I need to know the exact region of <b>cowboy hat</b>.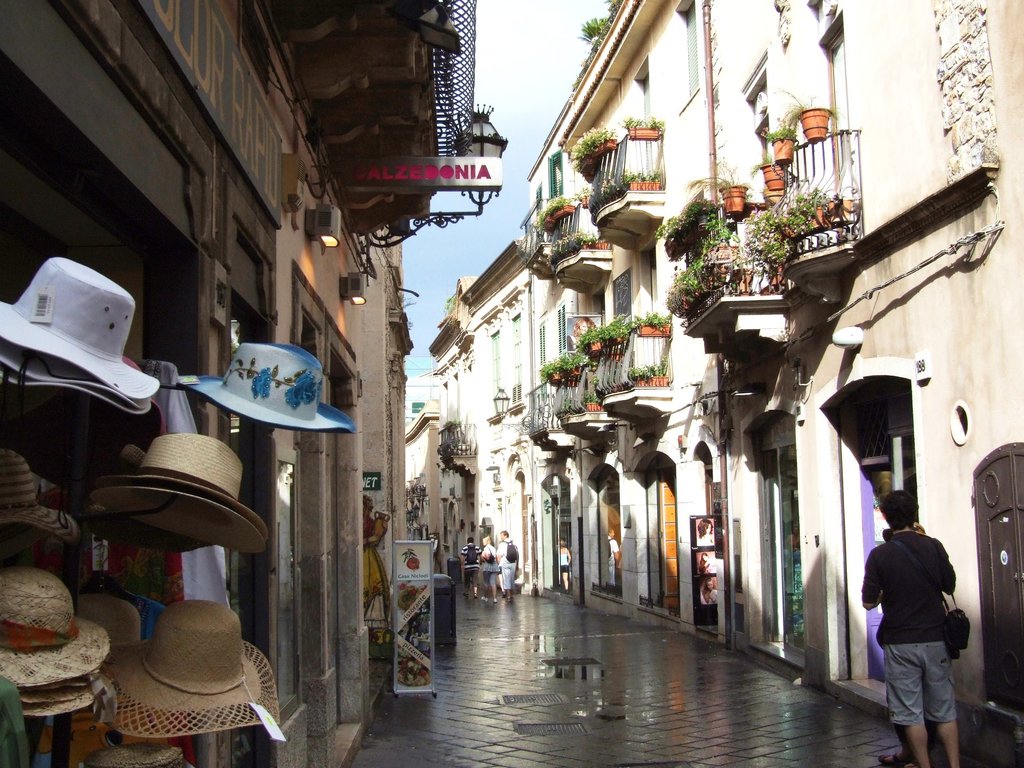
Region: {"x1": 95, "y1": 487, "x2": 266, "y2": 536}.
